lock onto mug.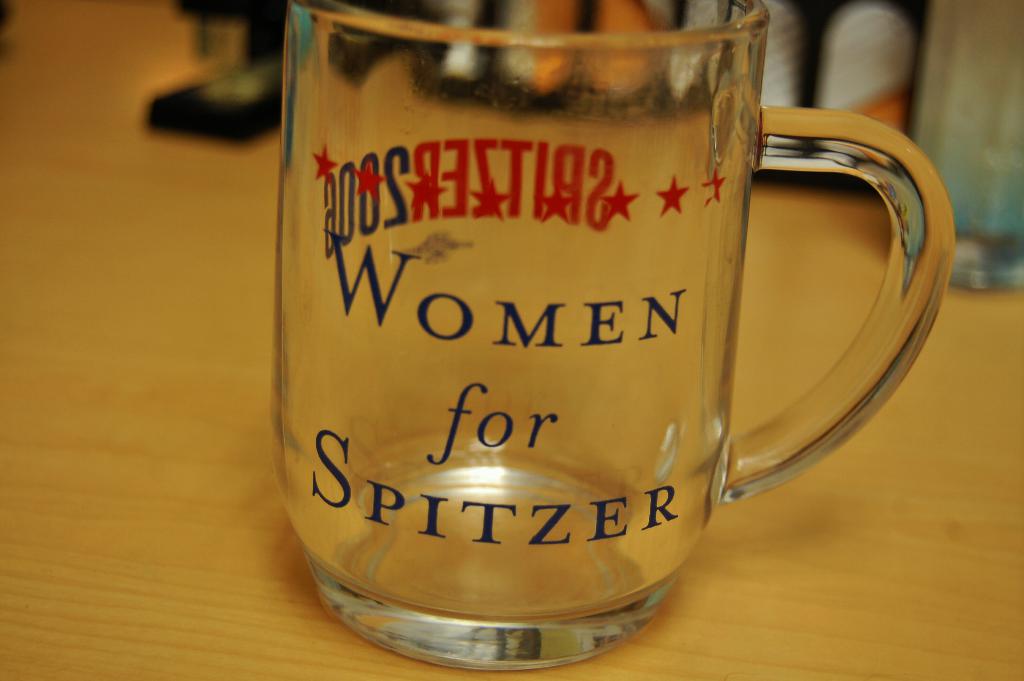
Locked: [x1=269, y1=0, x2=954, y2=671].
